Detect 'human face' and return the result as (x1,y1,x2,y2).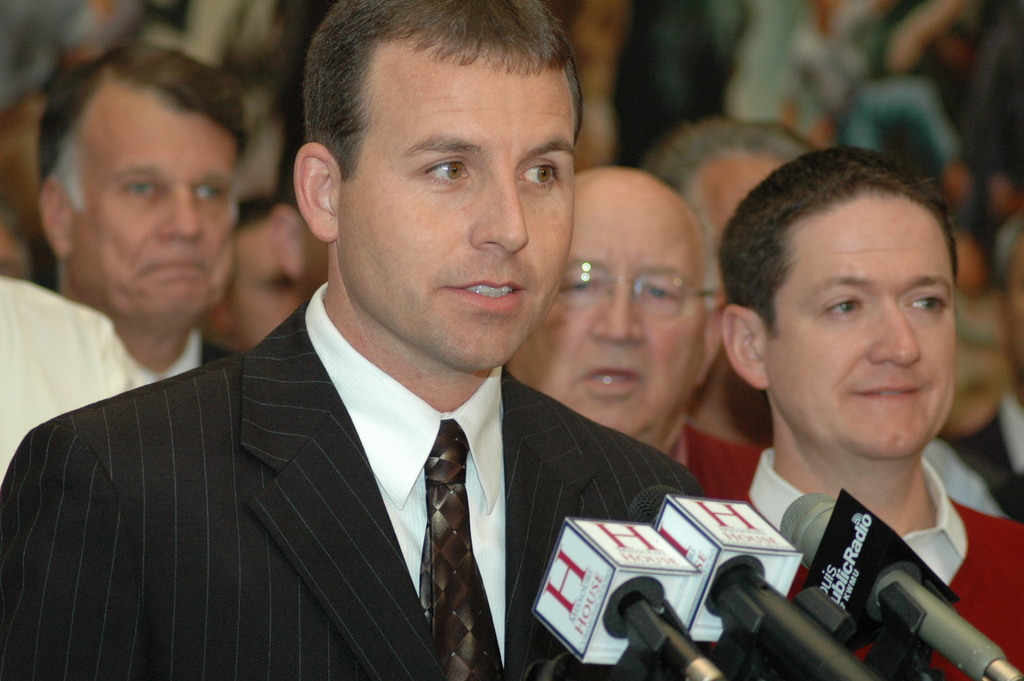
(767,193,956,456).
